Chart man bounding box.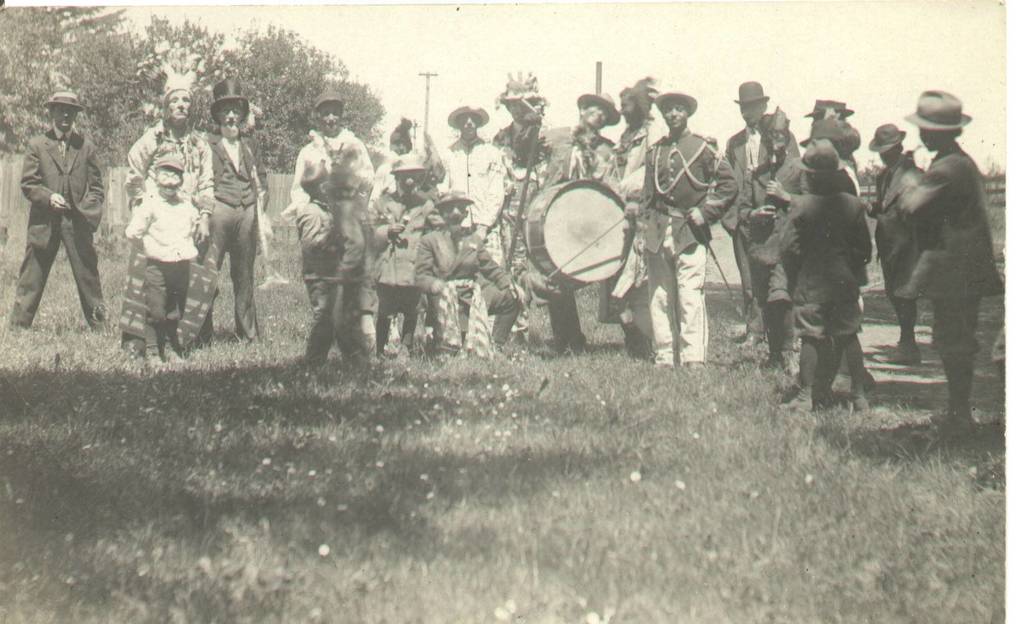
Charted: <box>4,90,118,341</box>.
